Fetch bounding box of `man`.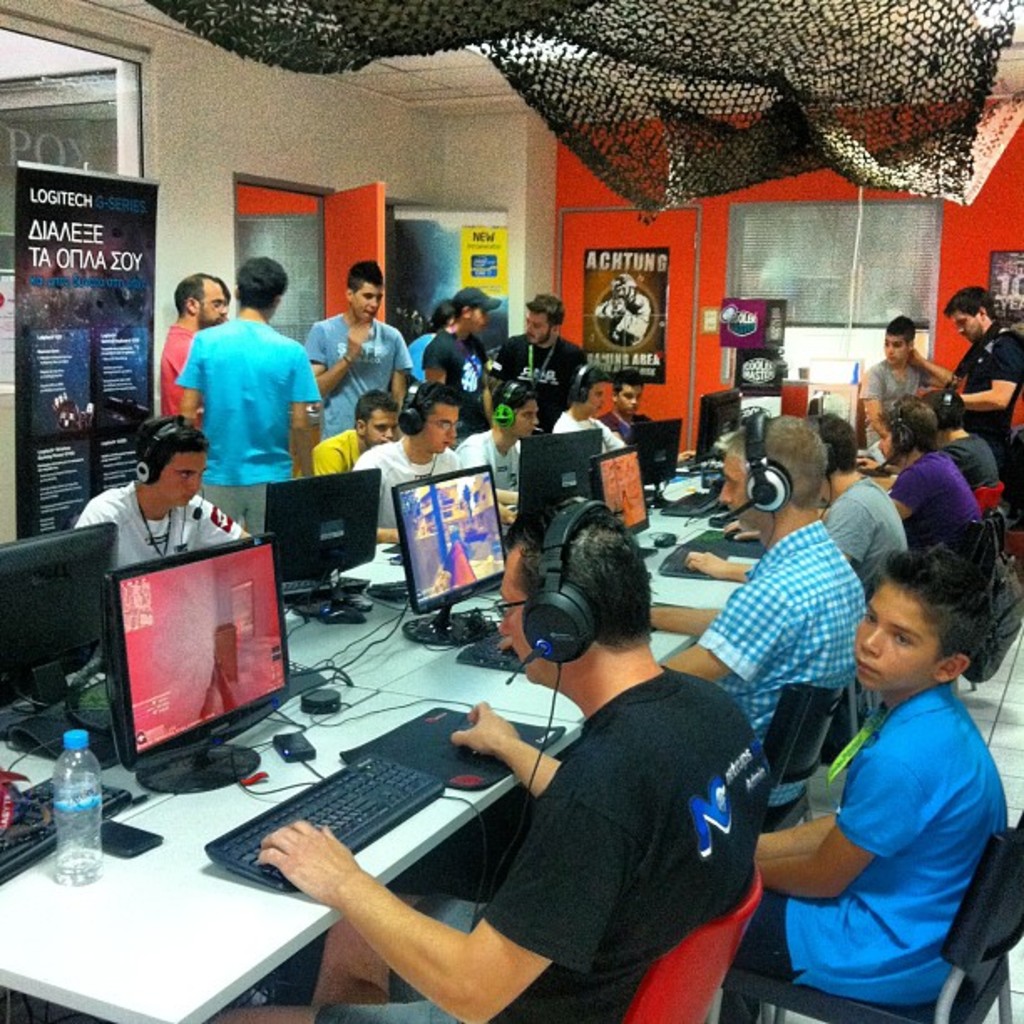
Bbox: 947, 278, 1021, 440.
